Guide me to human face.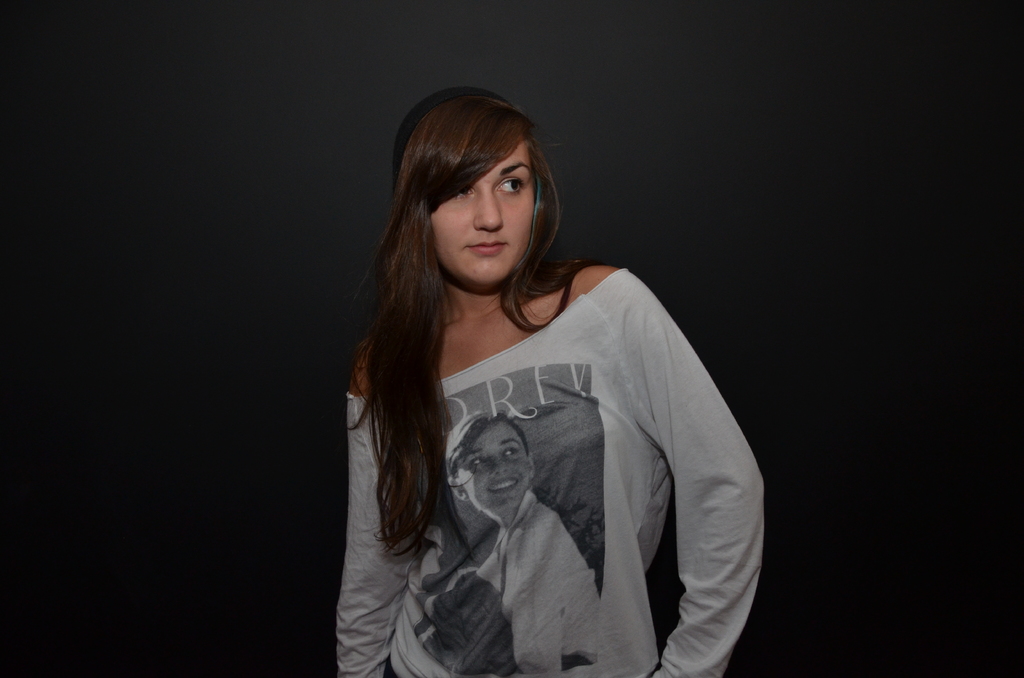
Guidance: crop(452, 419, 529, 513).
